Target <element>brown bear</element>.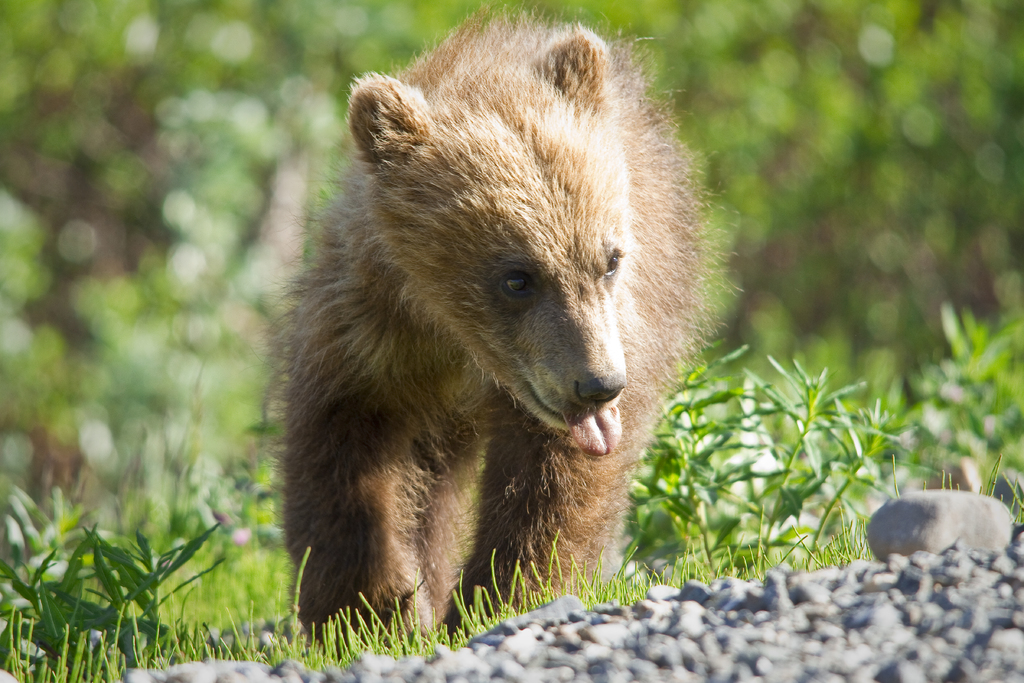
Target region: BBox(259, 0, 741, 655).
